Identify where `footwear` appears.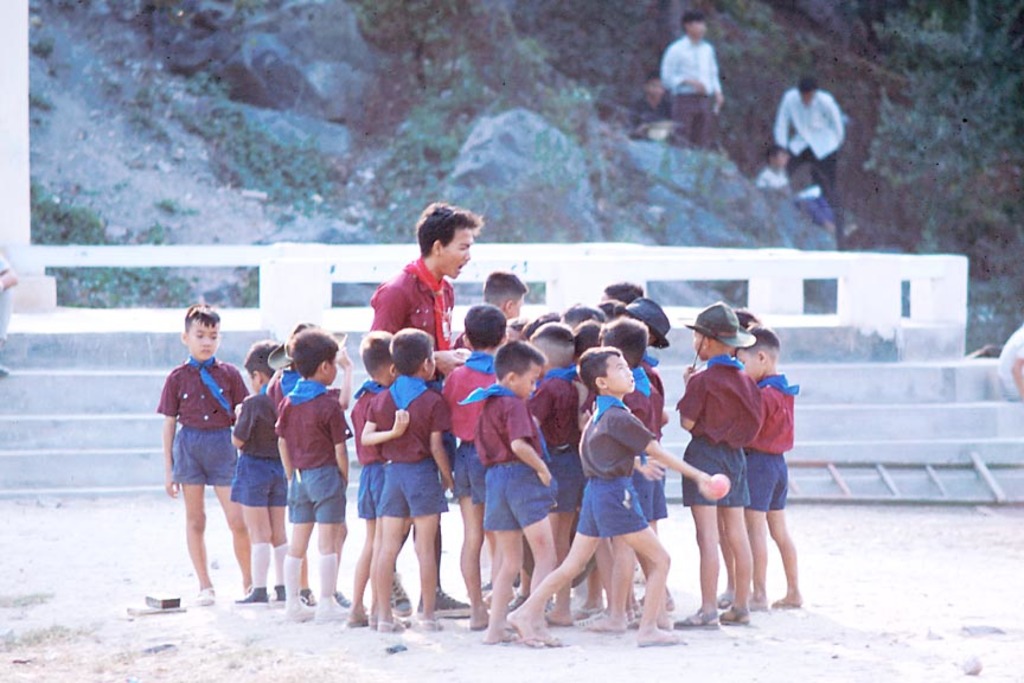
Appears at (x1=284, y1=600, x2=312, y2=620).
